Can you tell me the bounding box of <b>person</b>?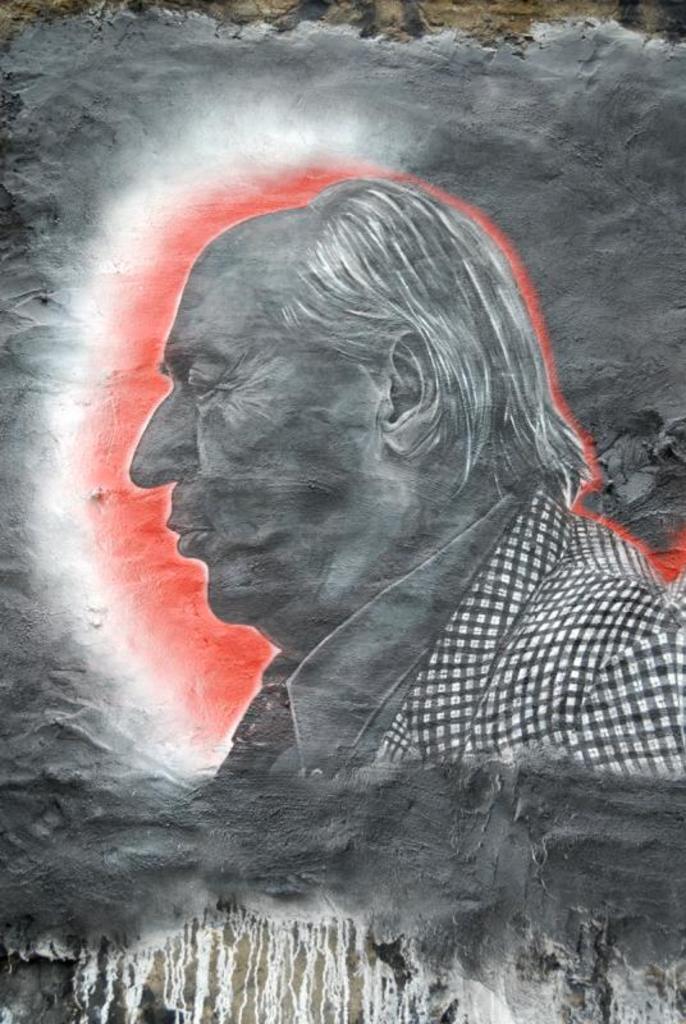
left=120, top=177, right=685, bottom=782.
